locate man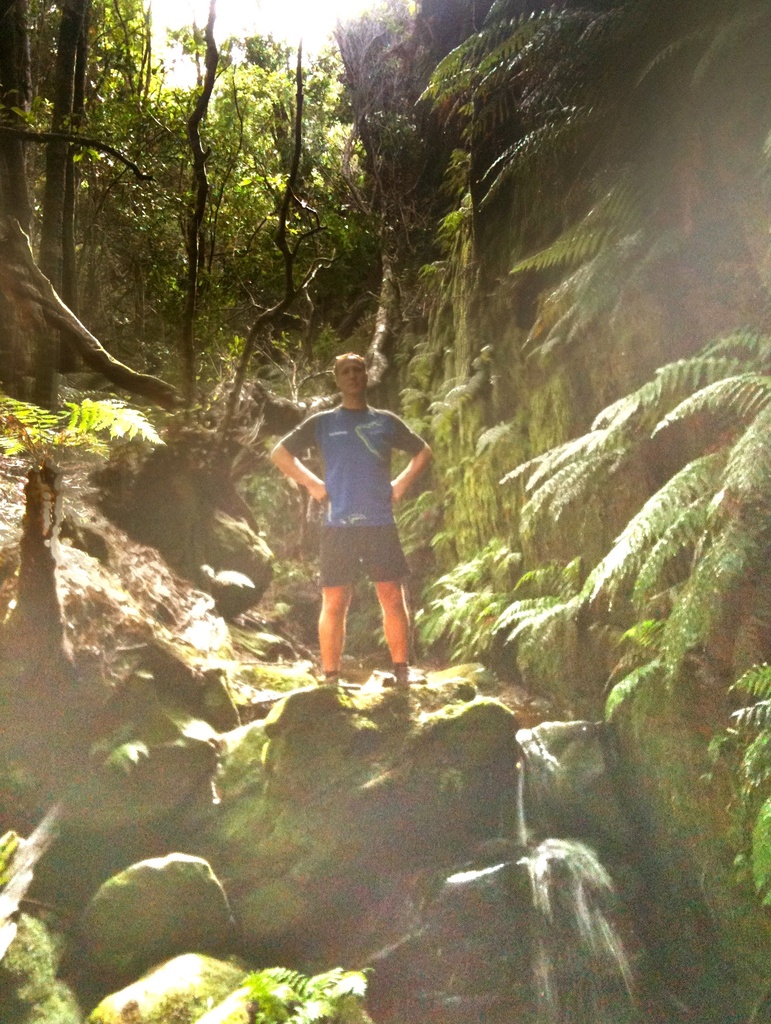
(left=278, top=344, right=441, bottom=698)
